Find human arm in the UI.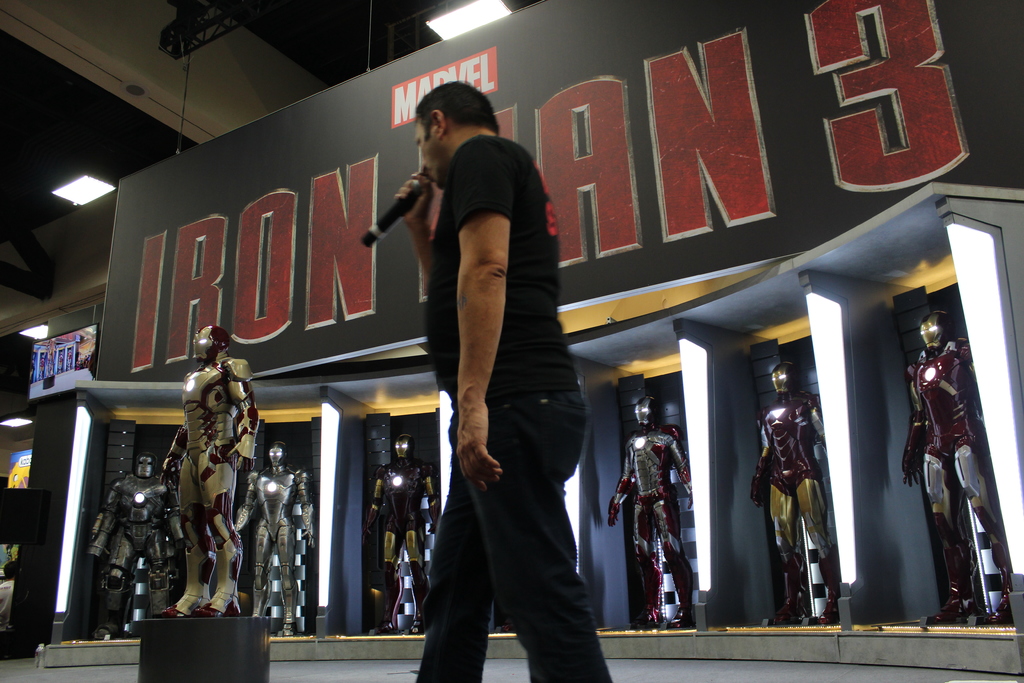
UI element at [366, 463, 387, 533].
